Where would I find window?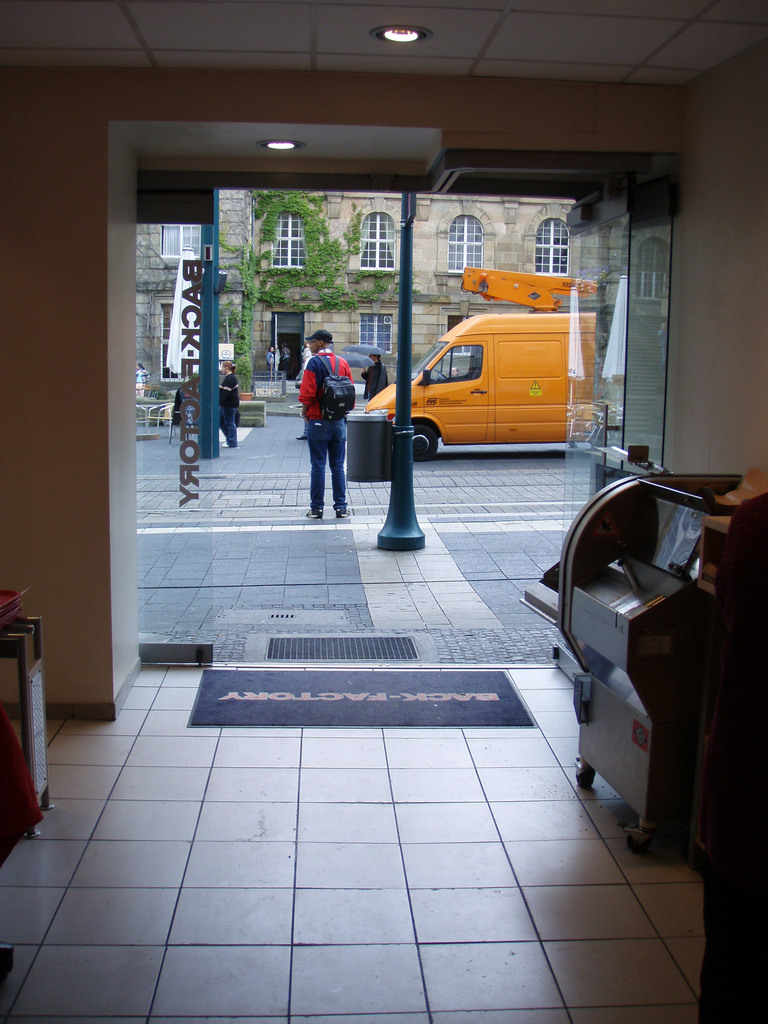
At box=[536, 213, 581, 280].
